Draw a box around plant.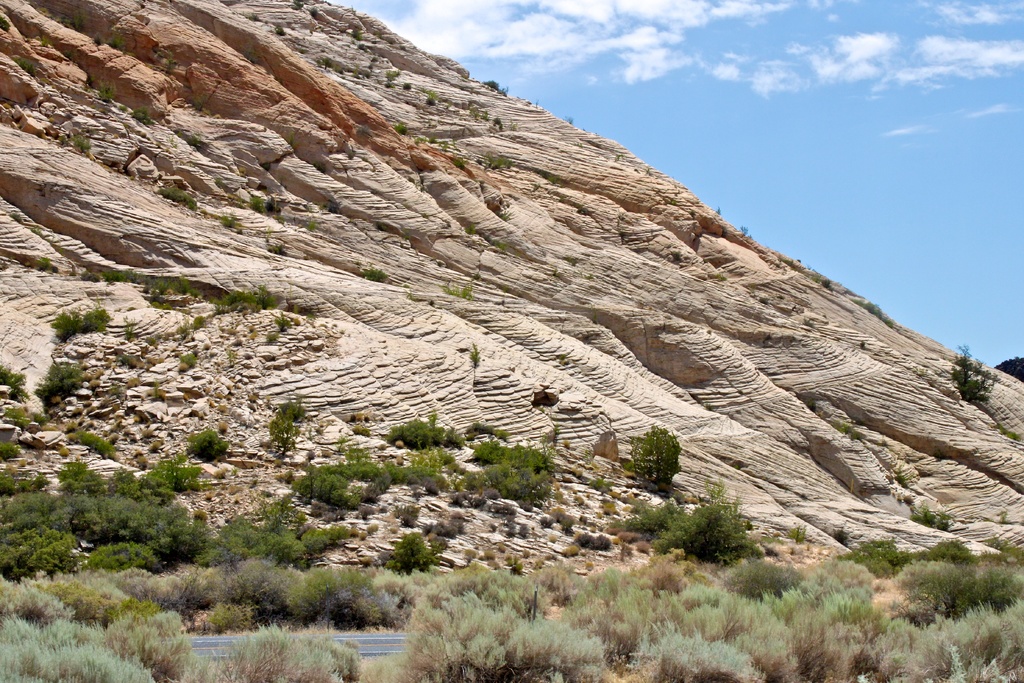
l=321, t=201, r=333, b=211.
